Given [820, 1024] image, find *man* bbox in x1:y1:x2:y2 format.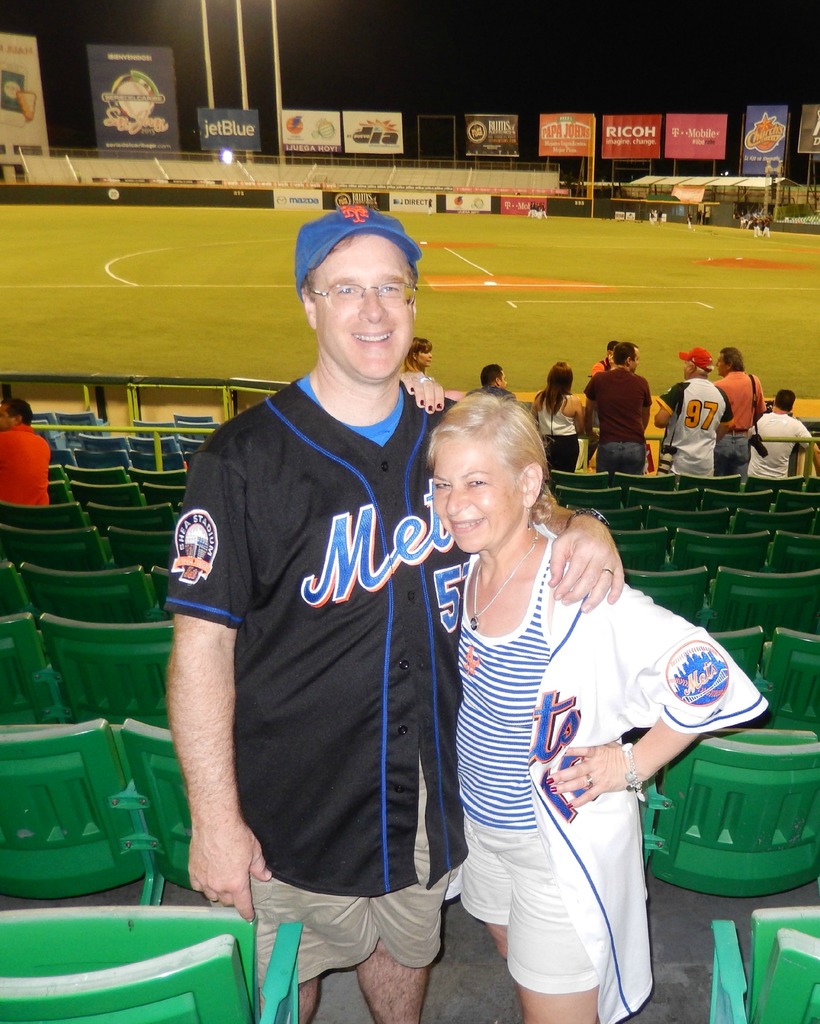
0:399:52:508.
